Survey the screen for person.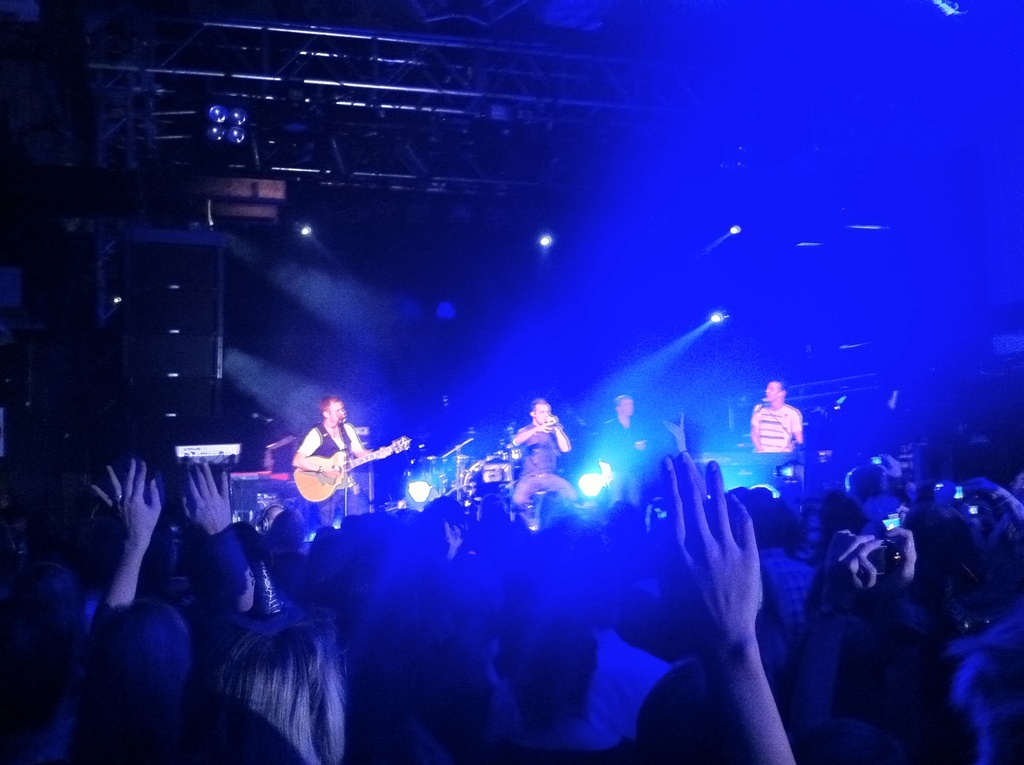
Survey found: <region>750, 382, 807, 463</region>.
